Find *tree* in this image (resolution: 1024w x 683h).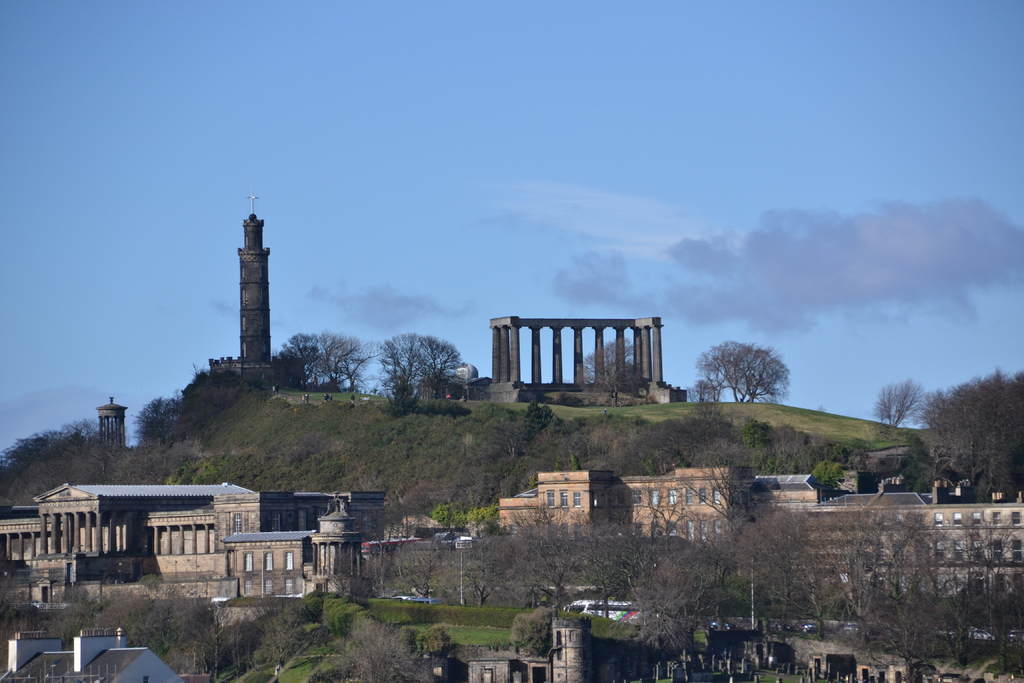
(572,336,648,387).
